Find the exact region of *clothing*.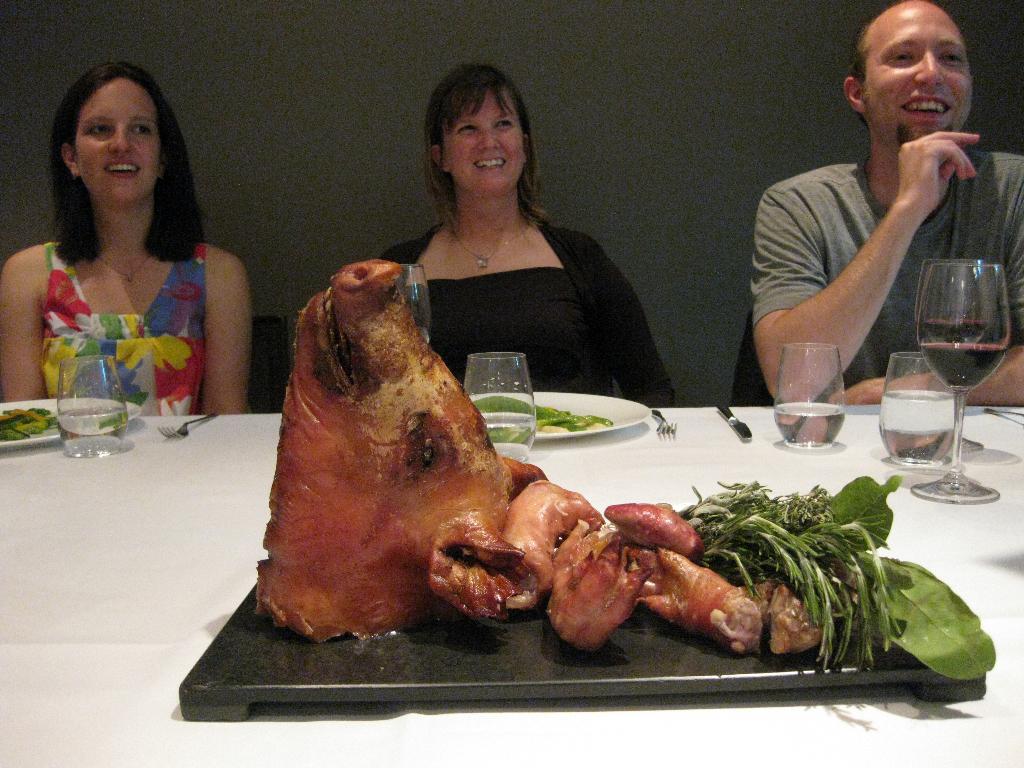
Exact region: [20,206,230,426].
